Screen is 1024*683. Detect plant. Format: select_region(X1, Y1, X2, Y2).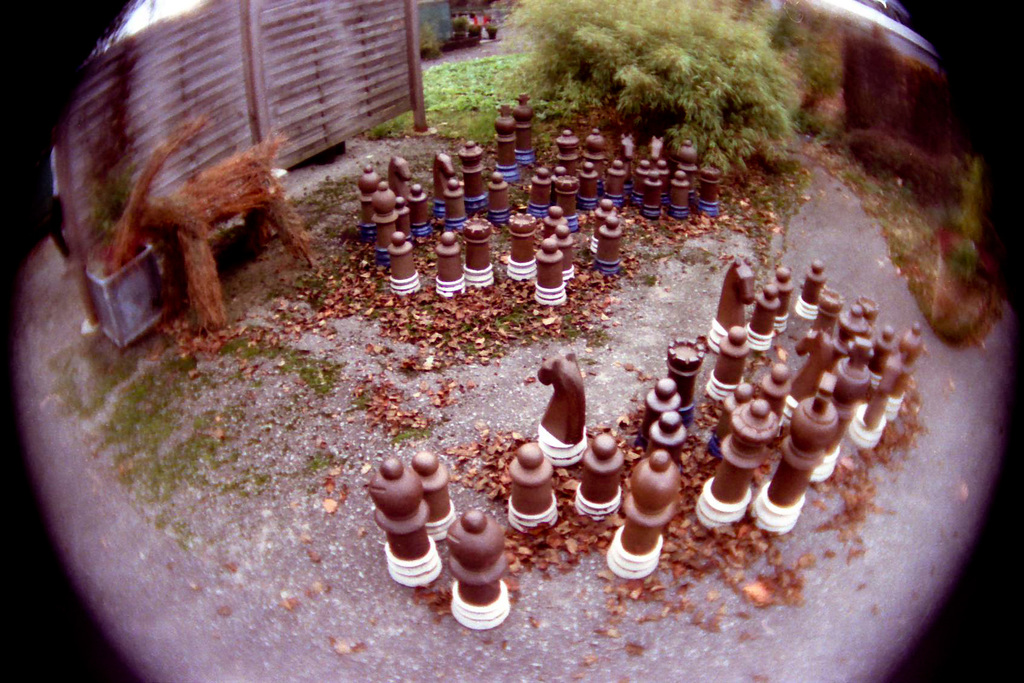
select_region(370, 306, 382, 320).
